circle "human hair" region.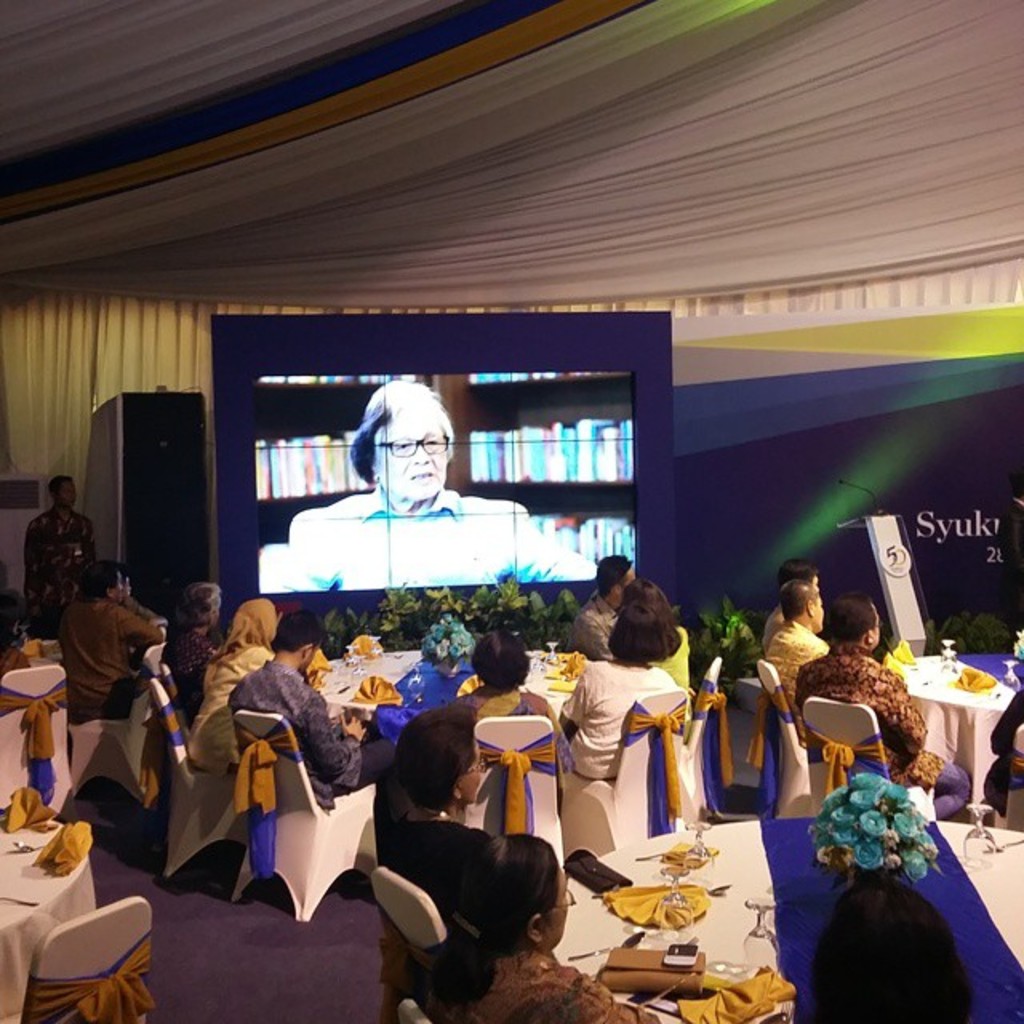
Region: l=622, t=579, r=683, b=664.
